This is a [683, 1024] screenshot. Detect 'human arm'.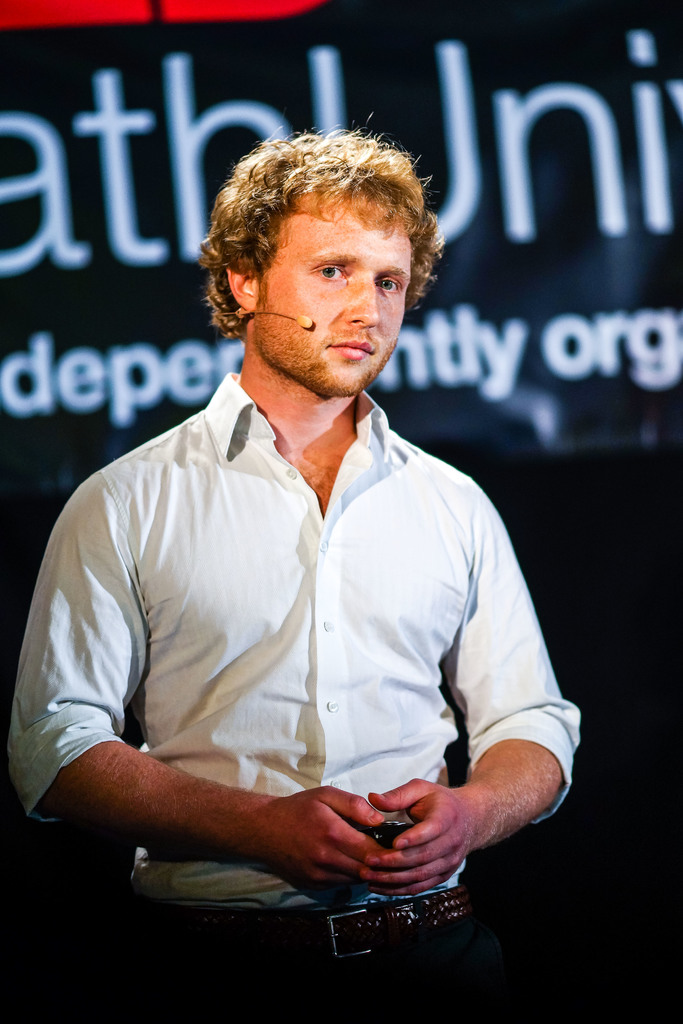
pyautogui.locateOnScreen(355, 520, 602, 895).
